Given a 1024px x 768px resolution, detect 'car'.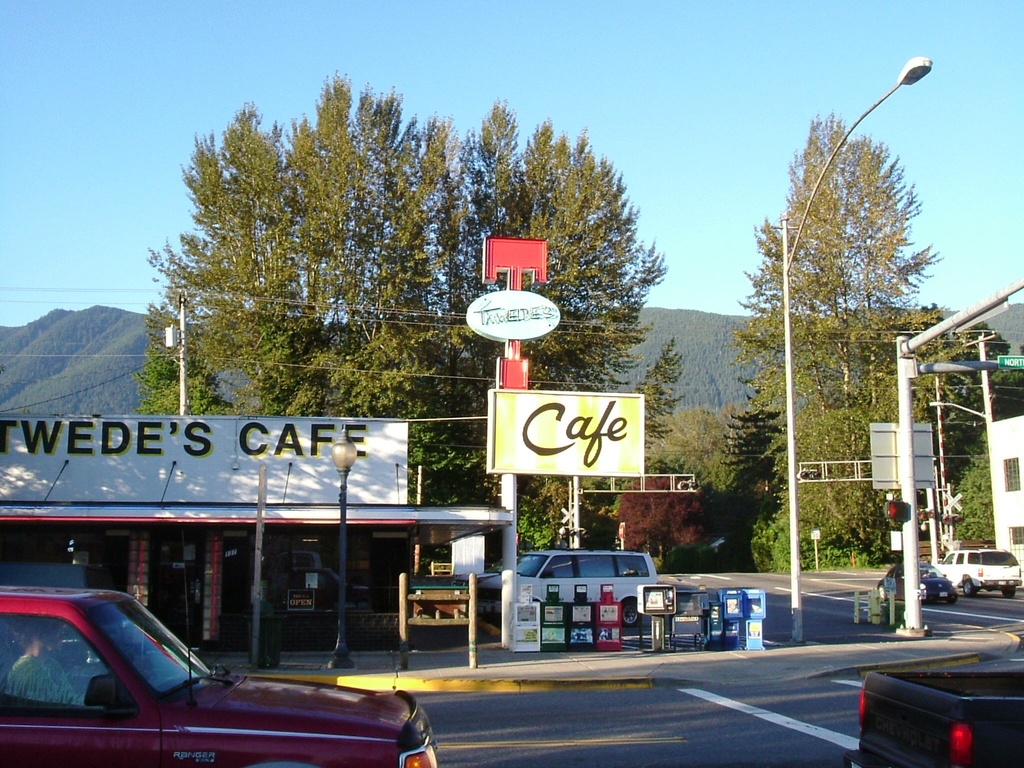
844,669,1023,767.
